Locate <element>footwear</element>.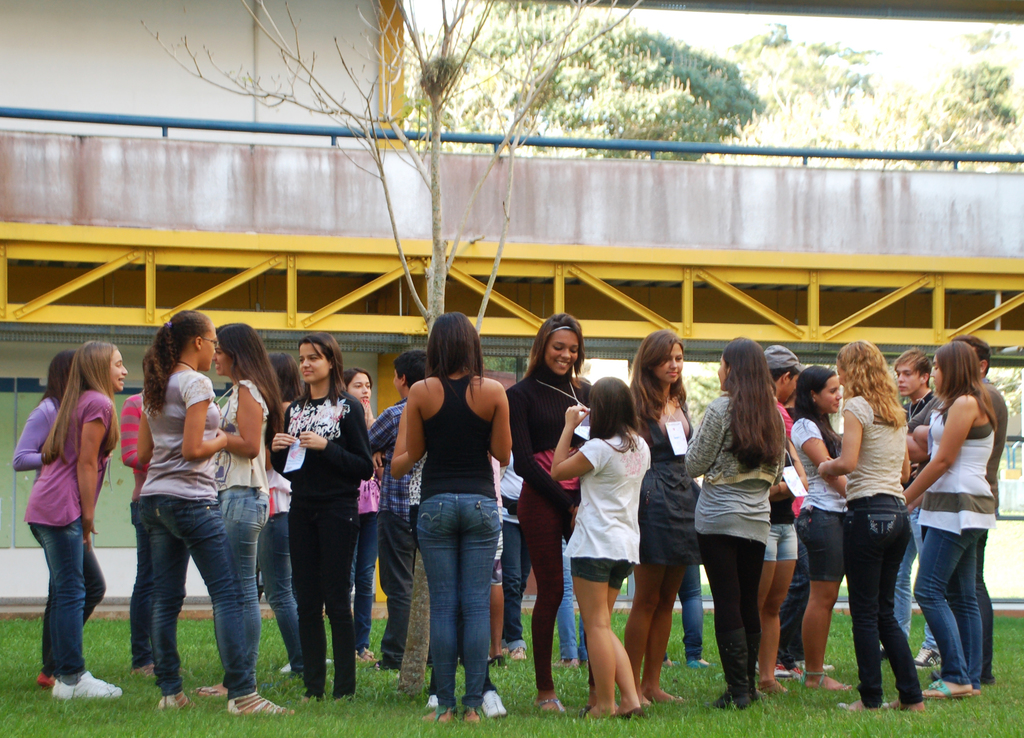
Bounding box: bbox(760, 681, 787, 695).
